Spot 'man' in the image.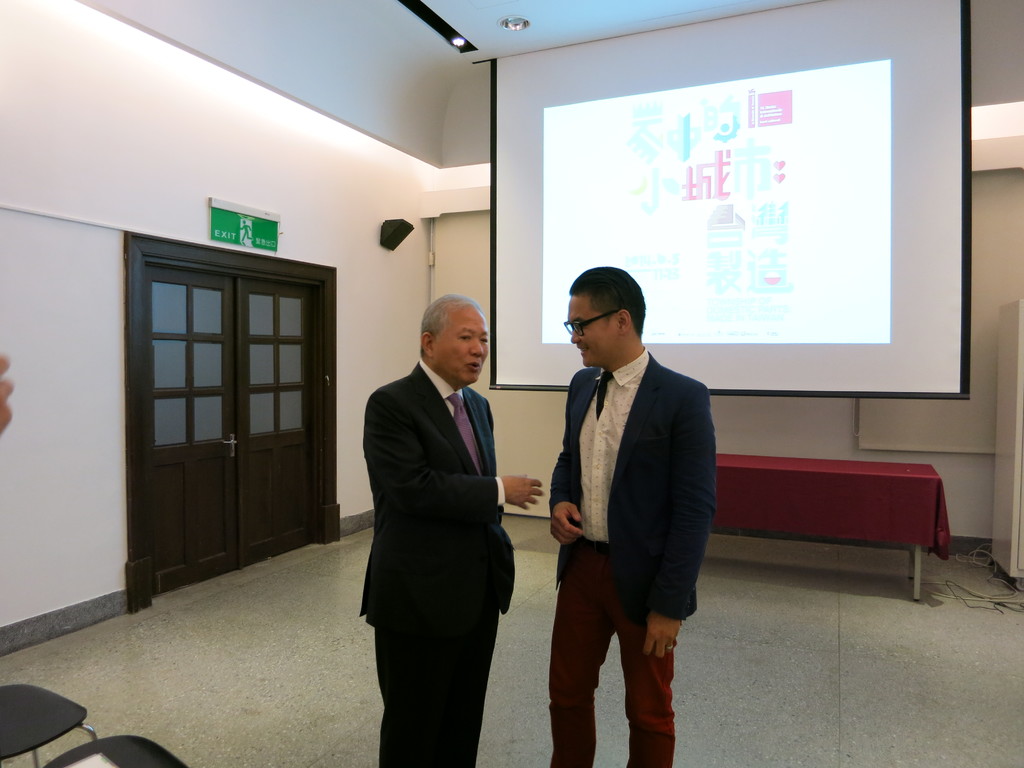
'man' found at detection(539, 270, 755, 710).
